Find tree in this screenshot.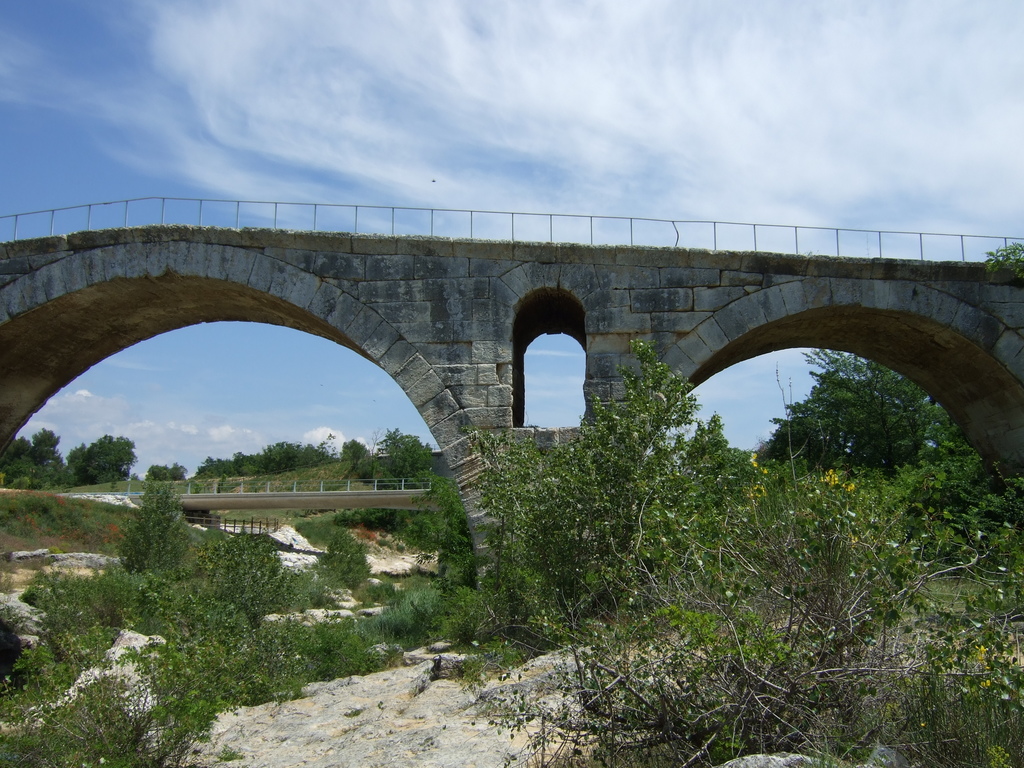
The bounding box for tree is detection(77, 435, 128, 483).
